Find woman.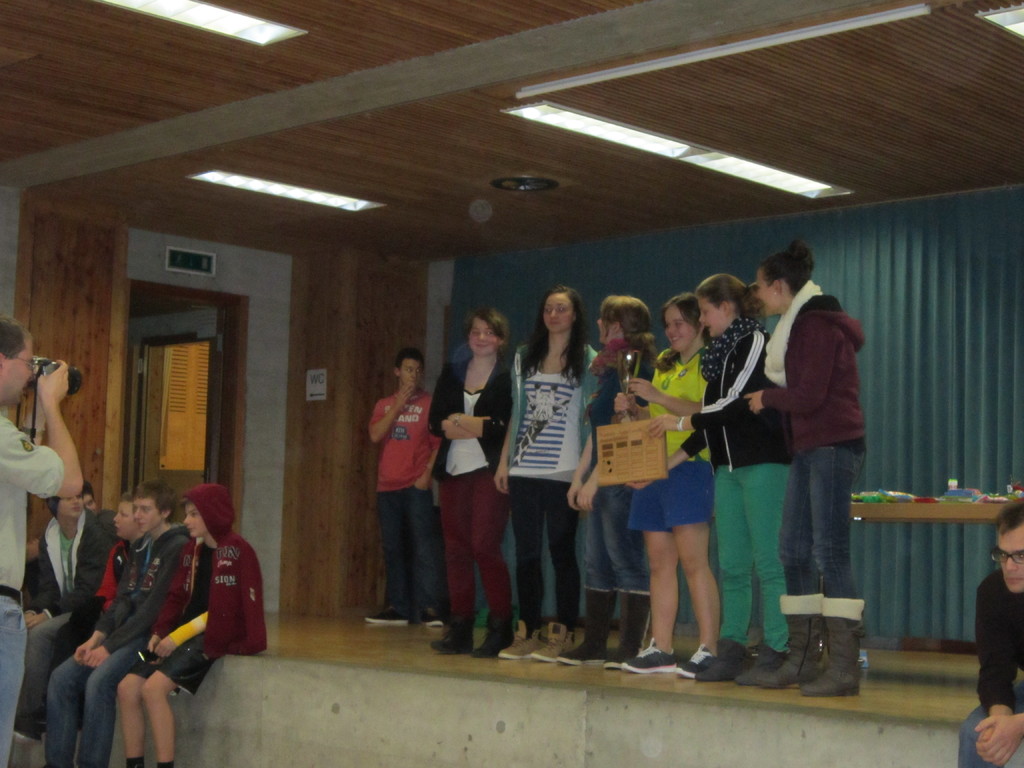
[left=609, top=294, right=721, bottom=677].
